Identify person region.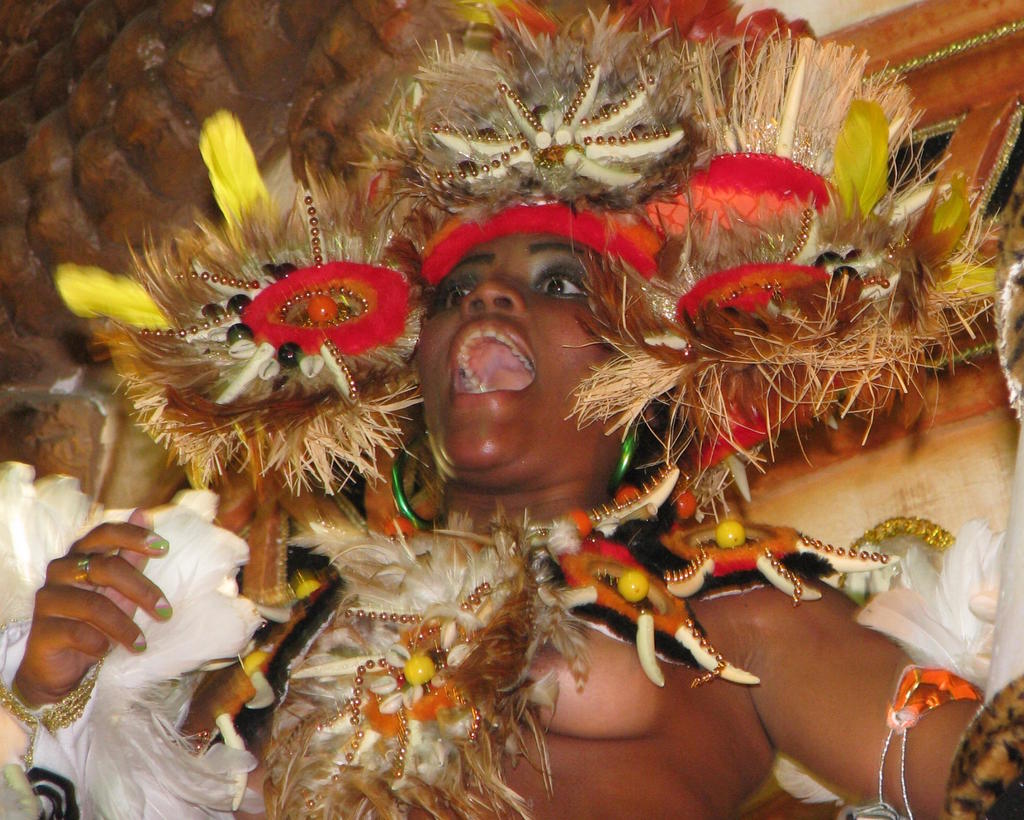
Region: select_region(0, 226, 1023, 819).
